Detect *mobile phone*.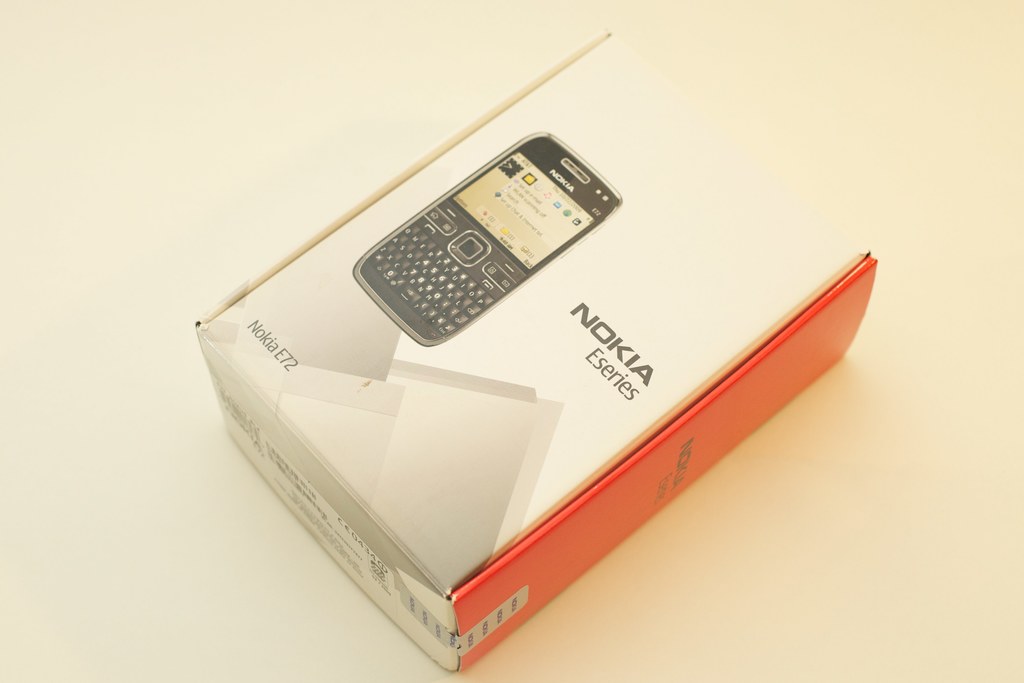
Detected at x1=355, y1=129, x2=624, y2=346.
